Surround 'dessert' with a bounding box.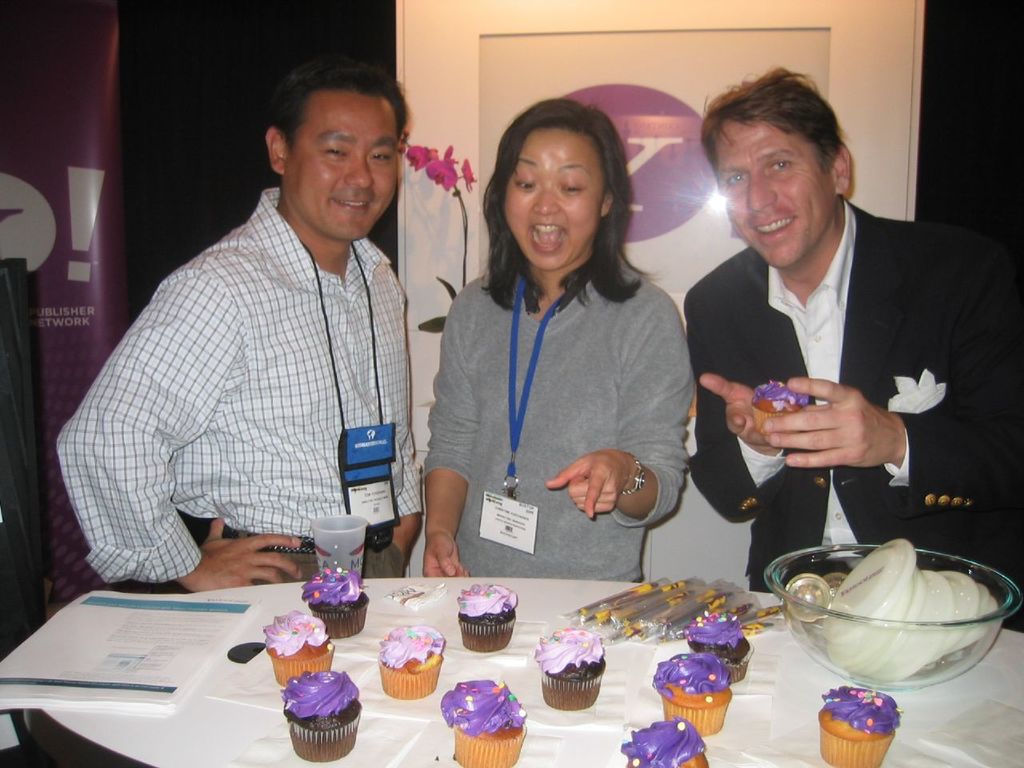
689 614 754 678.
